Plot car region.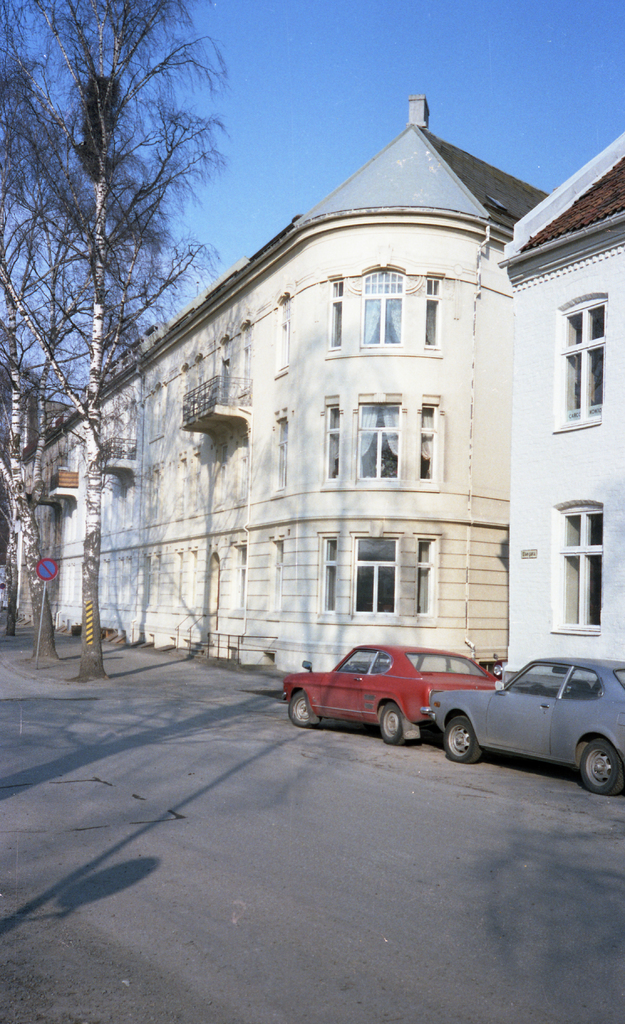
Plotted at 413:652:624:798.
